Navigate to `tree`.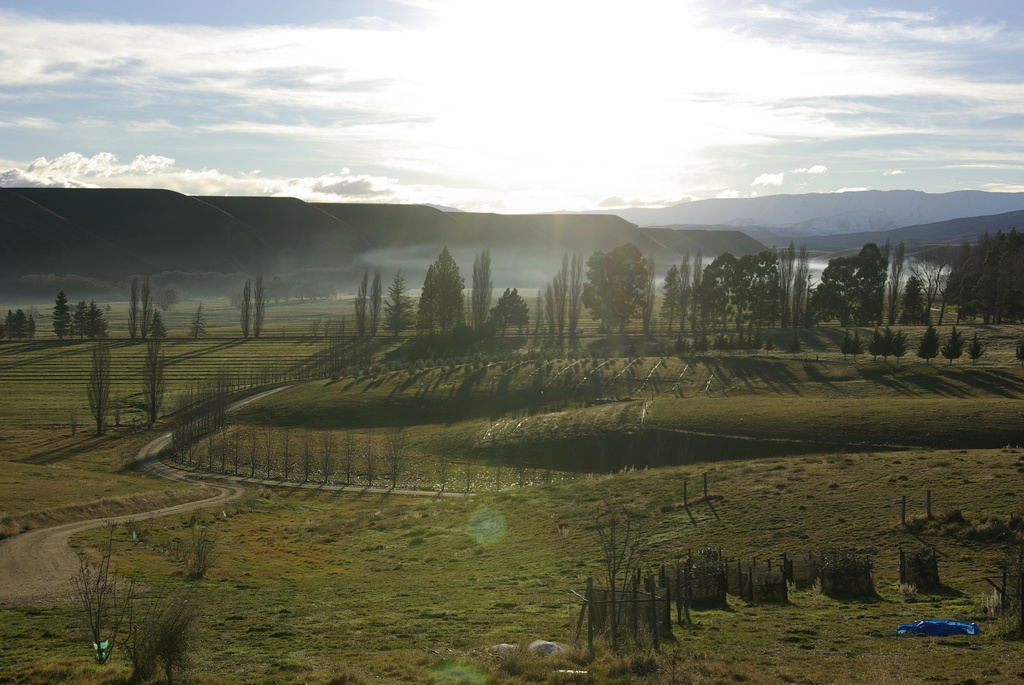
Navigation target: [356, 276, 371, 333].
